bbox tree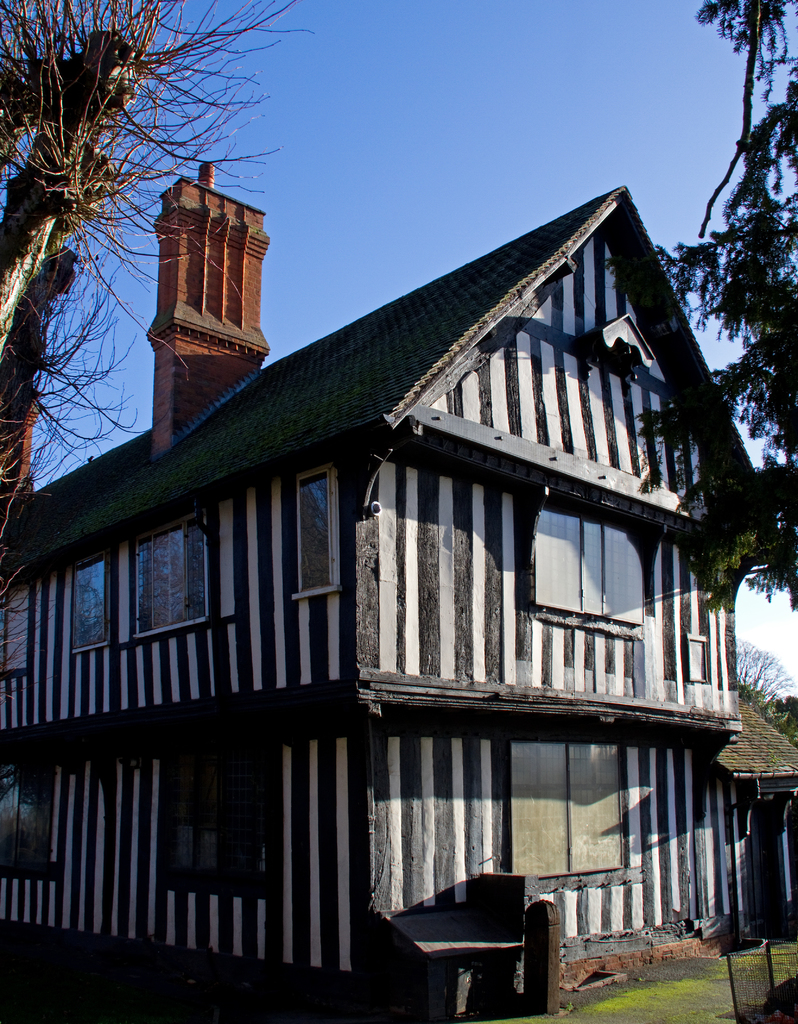
[605,0,797,735]
